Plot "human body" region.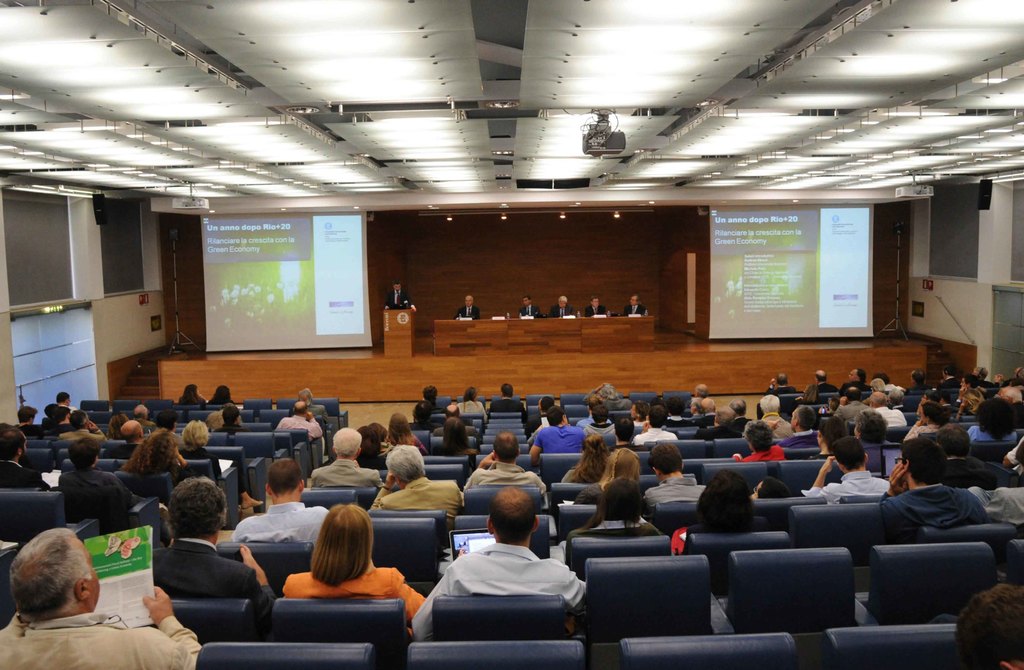
Plotted at pyautogui.locateOnScreen(280, 411, 322, 443).
